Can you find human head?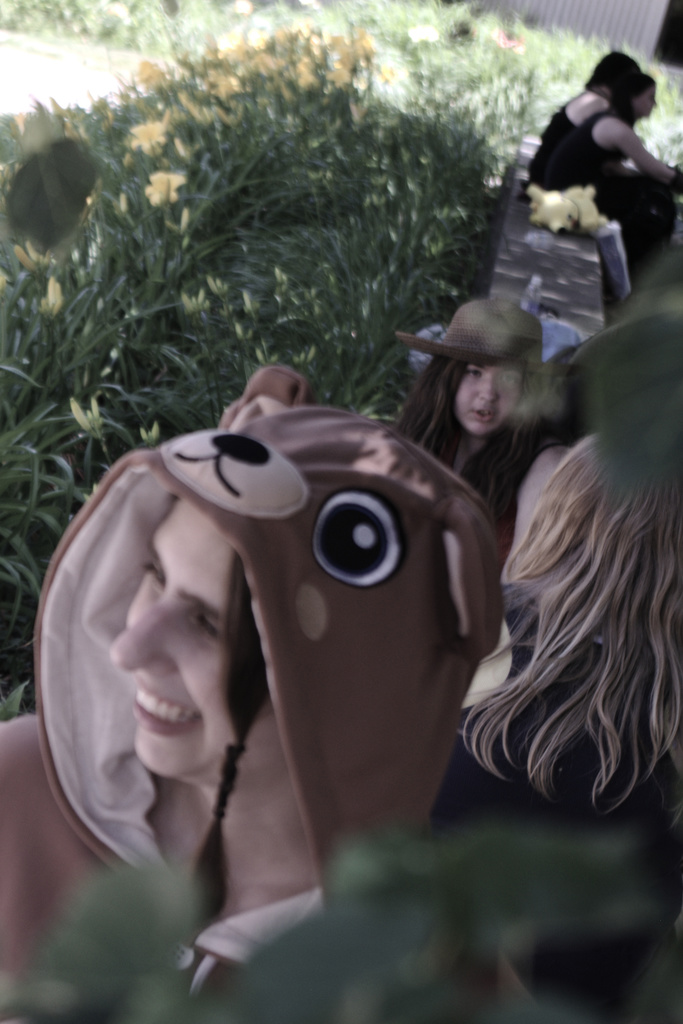
Yes, bounding box: region(625, 76, 654, 118).
